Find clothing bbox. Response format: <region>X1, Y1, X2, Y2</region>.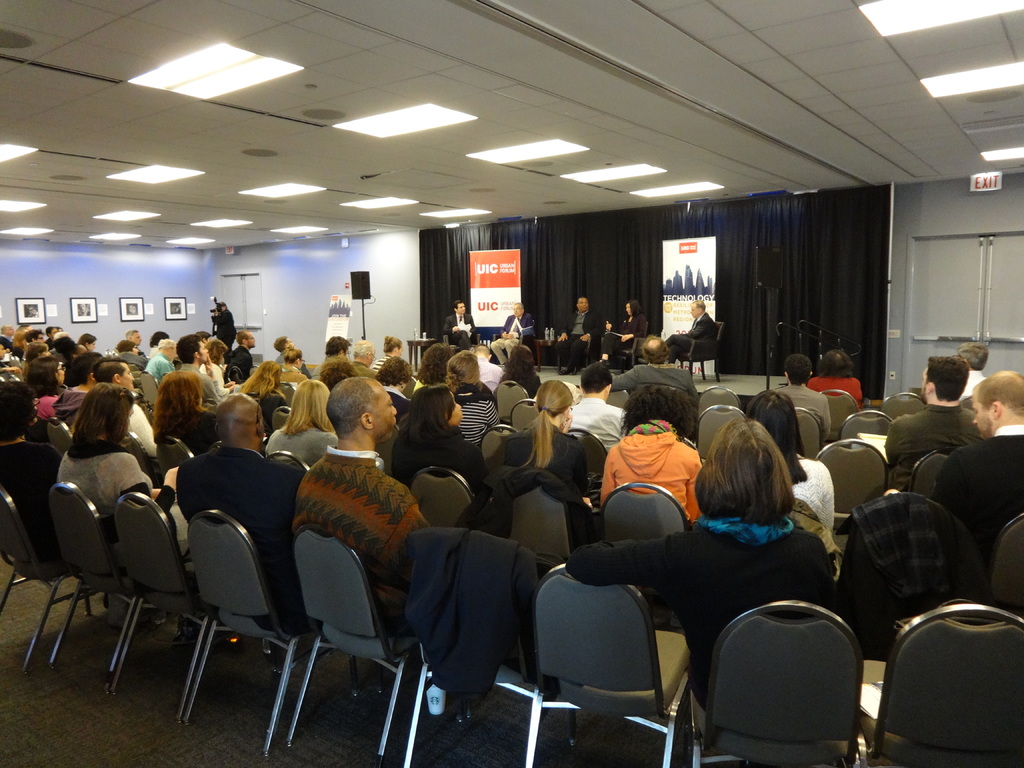
<region>885, 400, 986, 500</region>.
